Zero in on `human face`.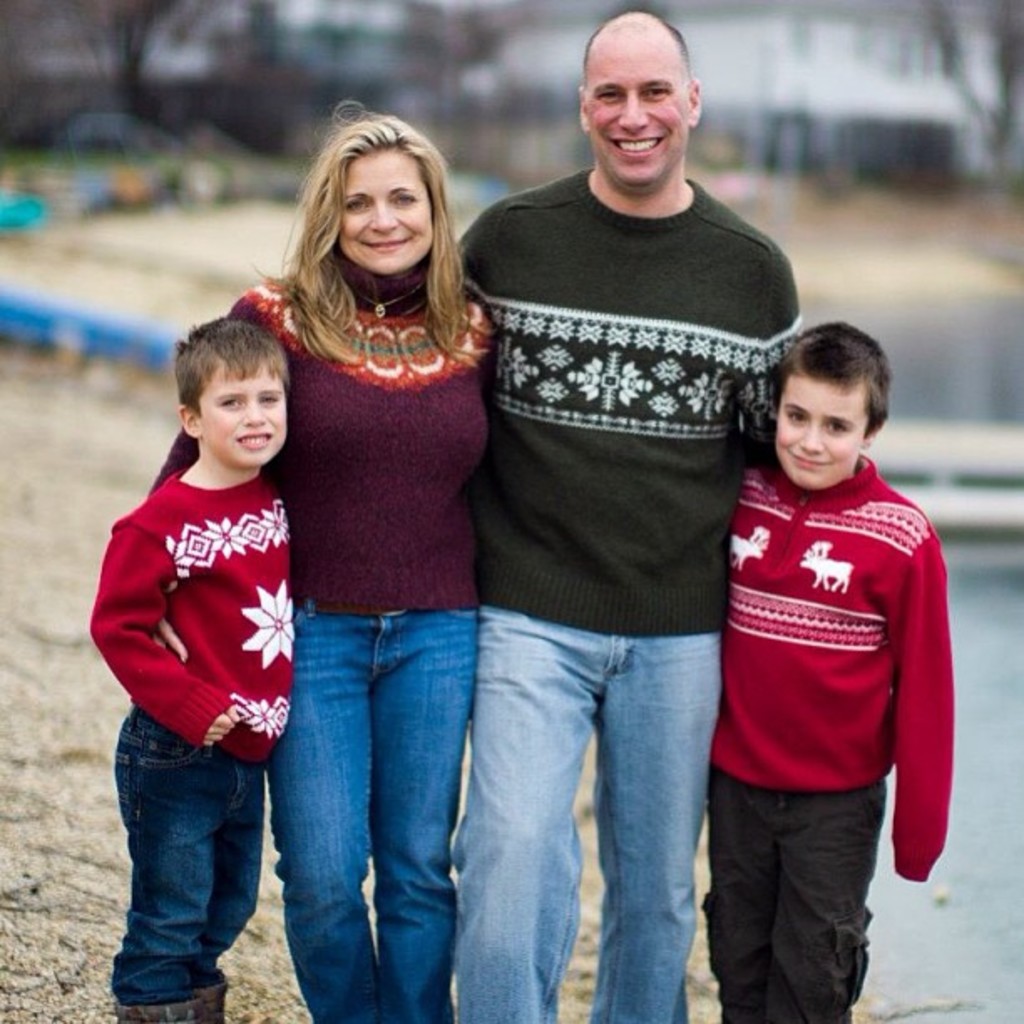
Zeroed in: Rect(335, 147, 435, 273).
